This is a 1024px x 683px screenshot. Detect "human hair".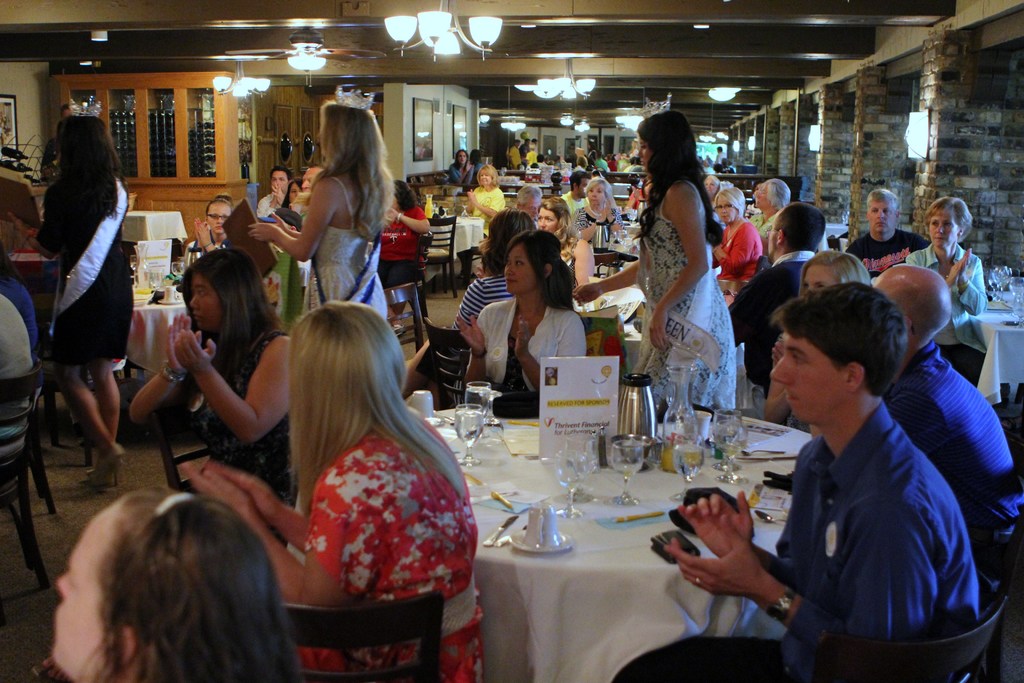
(x1=48, y1=481, x2=321, y2=682).
